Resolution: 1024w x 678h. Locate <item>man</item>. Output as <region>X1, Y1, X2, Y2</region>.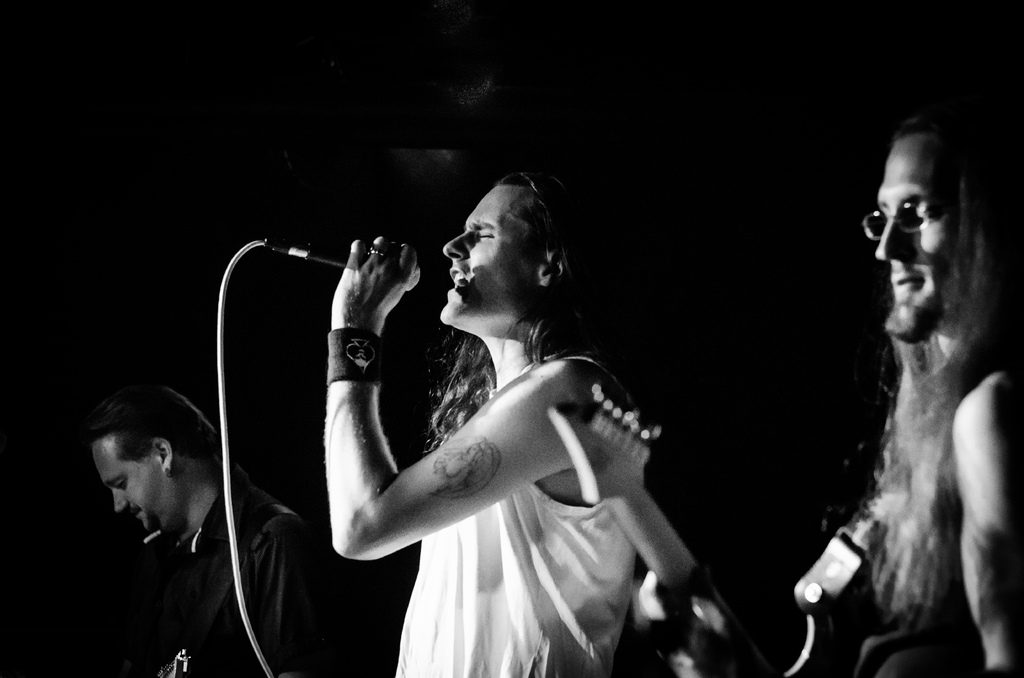
<region>317, 167, 652, 677</region>.
